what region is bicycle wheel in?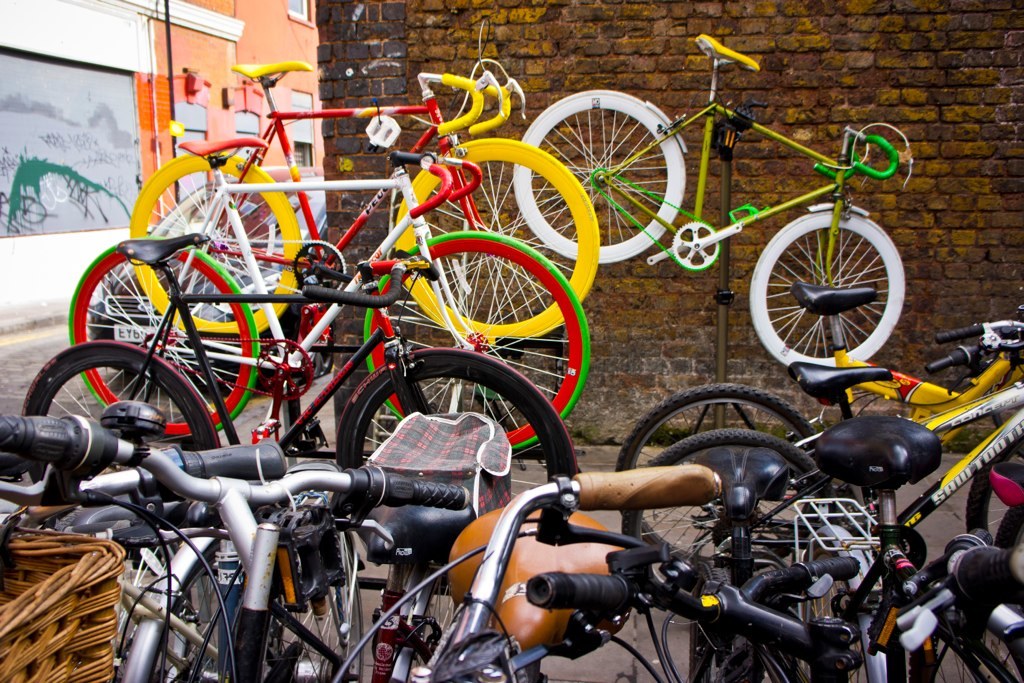
region(904, 596, 1023, 682).
